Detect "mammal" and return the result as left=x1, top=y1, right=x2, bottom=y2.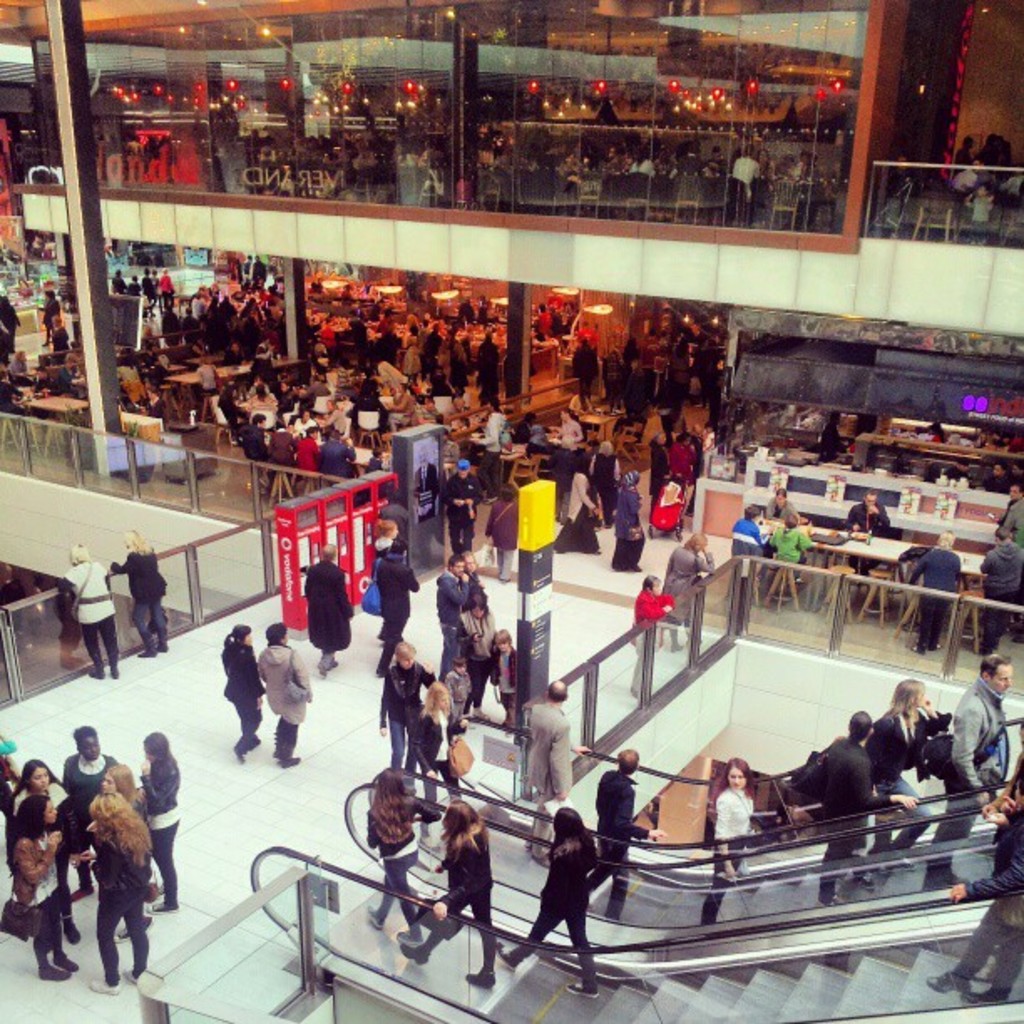
left=927, top=649, right=1007, bottom=860.
